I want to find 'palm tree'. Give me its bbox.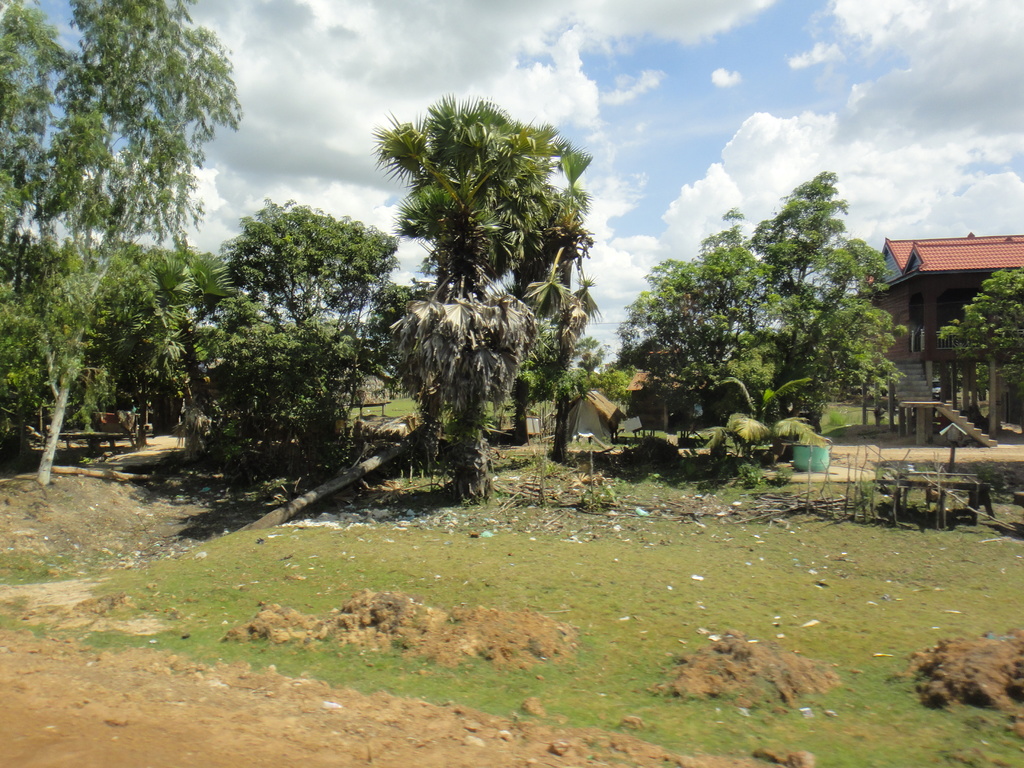
bbox=[370, 95, 575, 452].
